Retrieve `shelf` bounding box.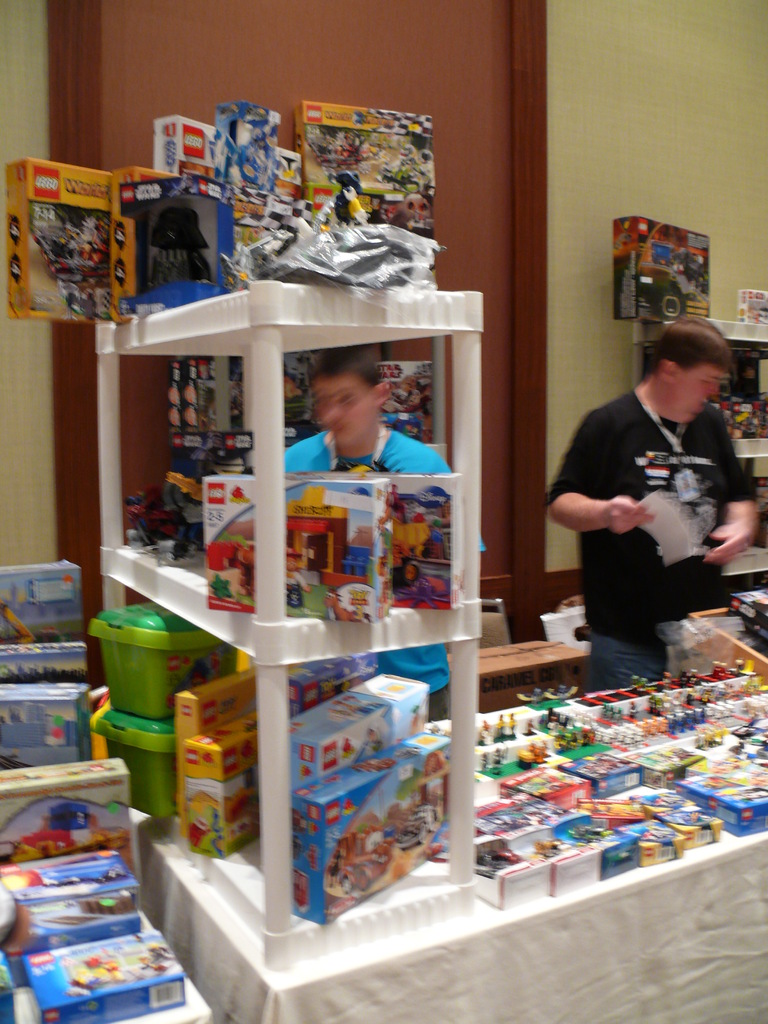
Bounding box: 648:319:767:669.
